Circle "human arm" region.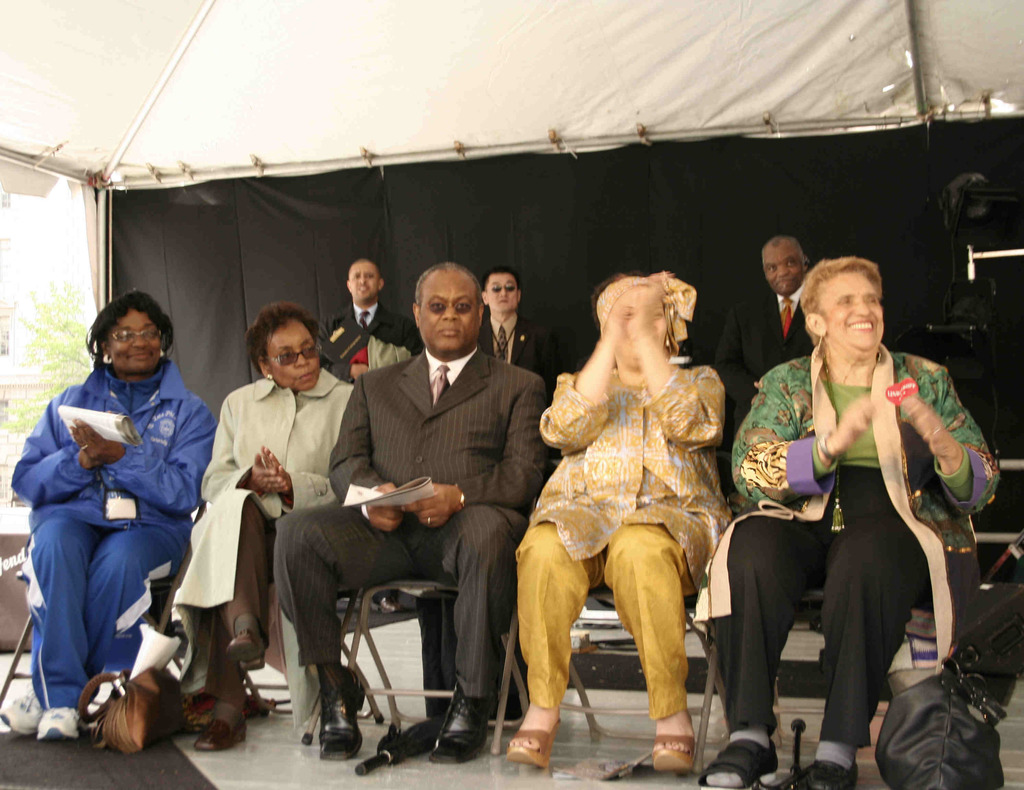
Region: 76, 402, 218, 516.
